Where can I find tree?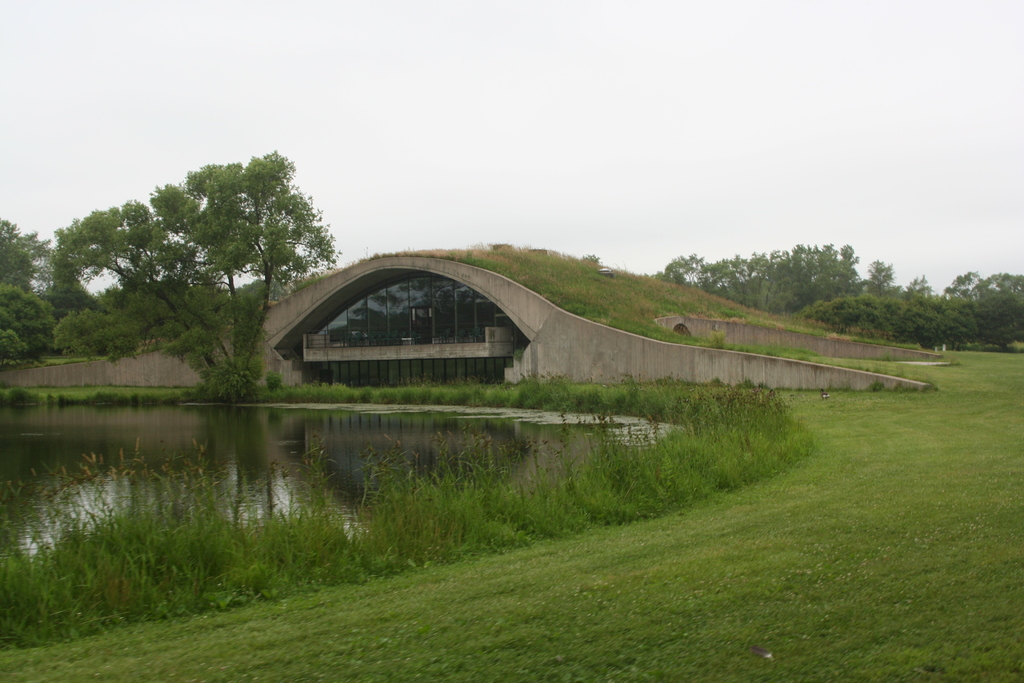
You can find it at select_region(0, 215, 47, 363).
